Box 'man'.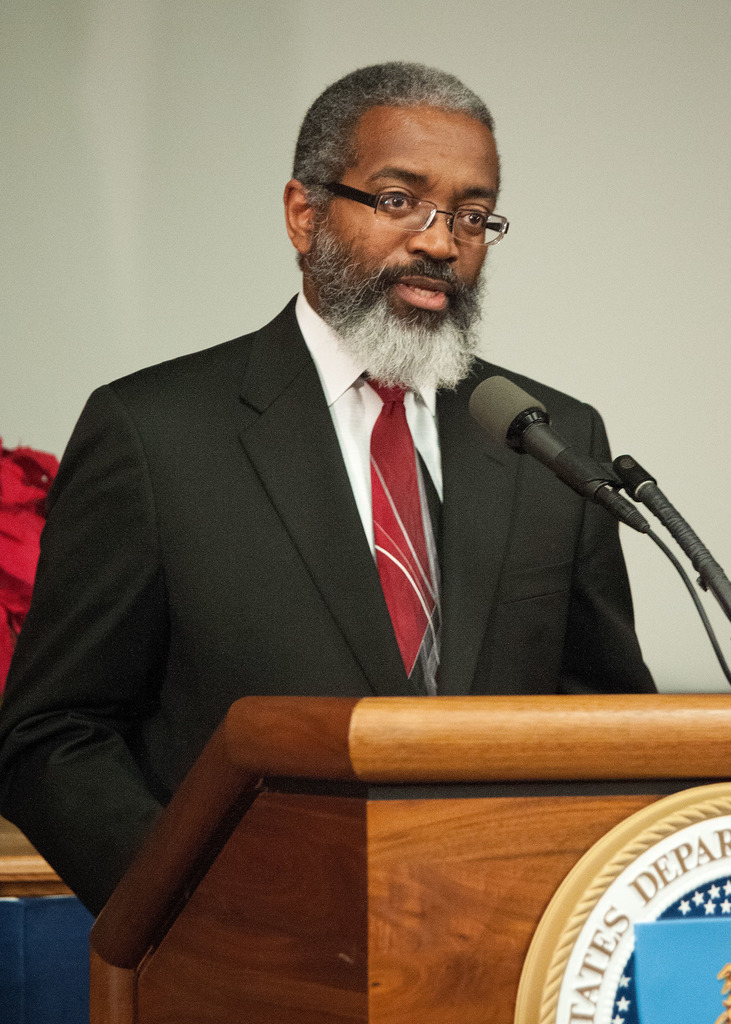
bbox(0, 63, 654, 915).
